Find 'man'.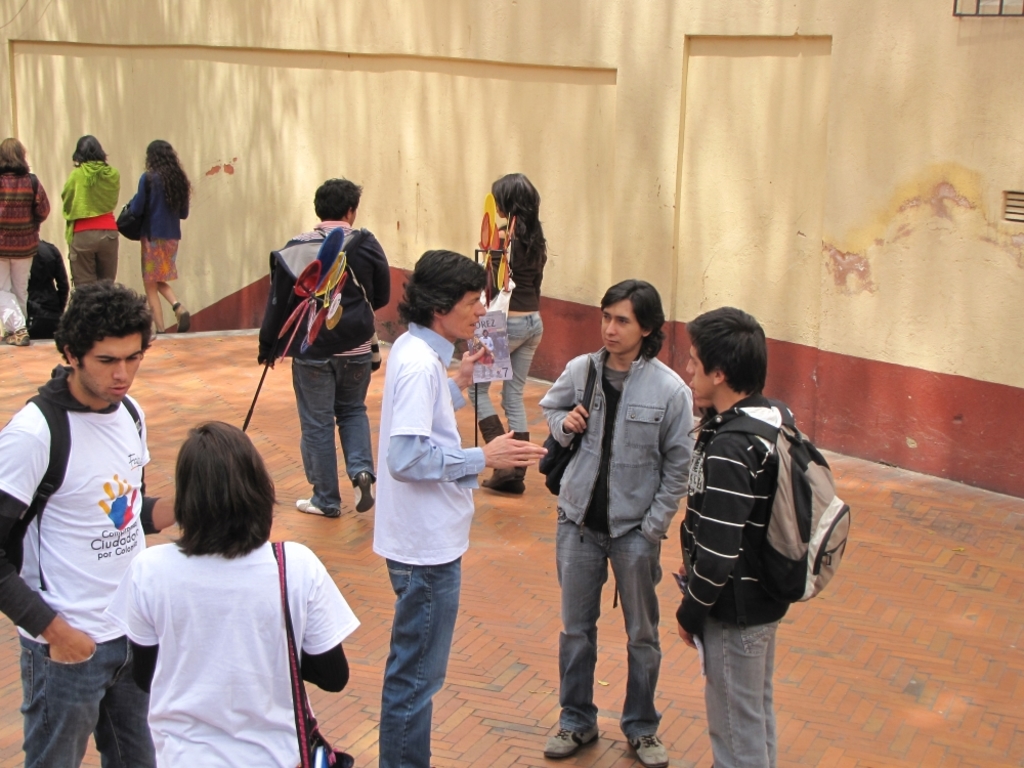
rect(369, 242, 552, 767).
